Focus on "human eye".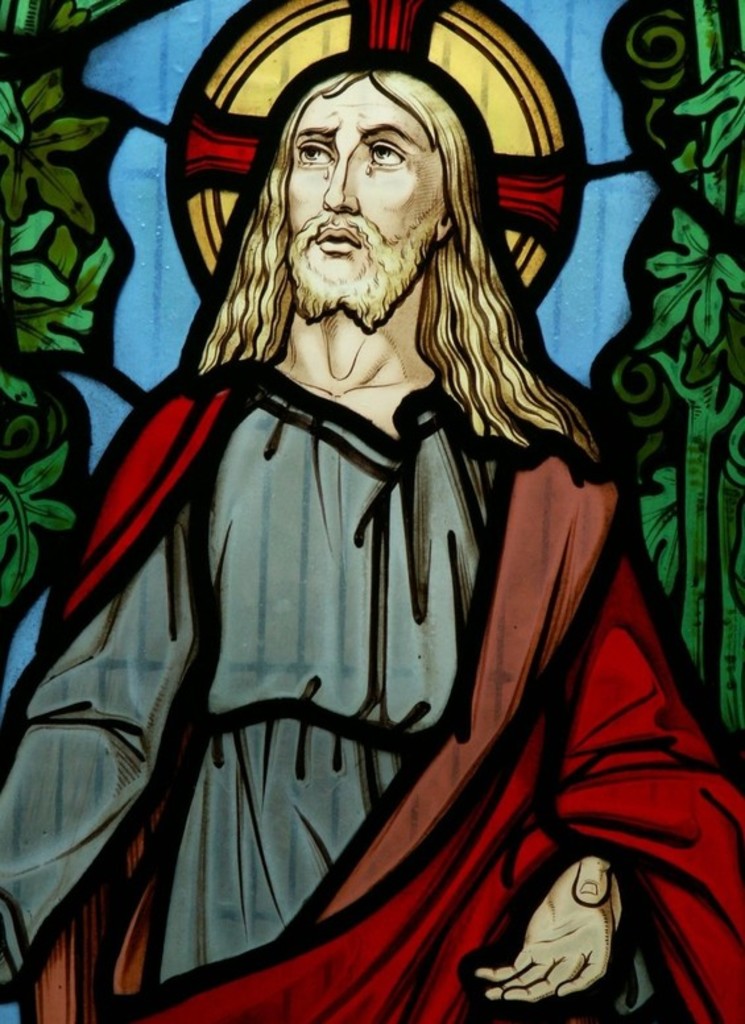
Focused at box(293, 141, 343, 167).
